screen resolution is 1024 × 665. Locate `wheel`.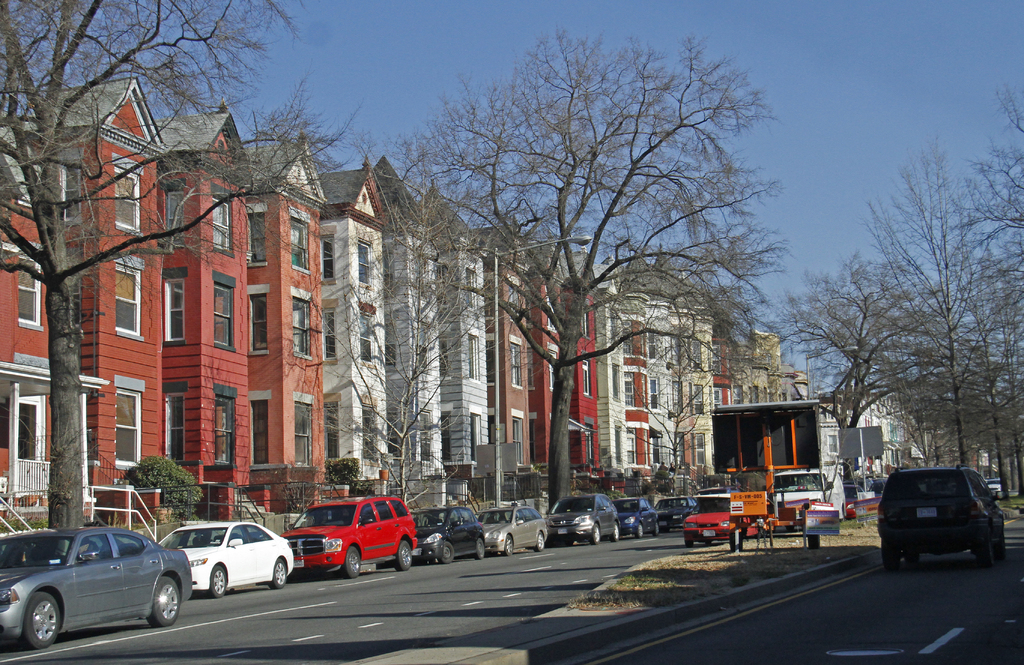
502, 535, 513, 557.
